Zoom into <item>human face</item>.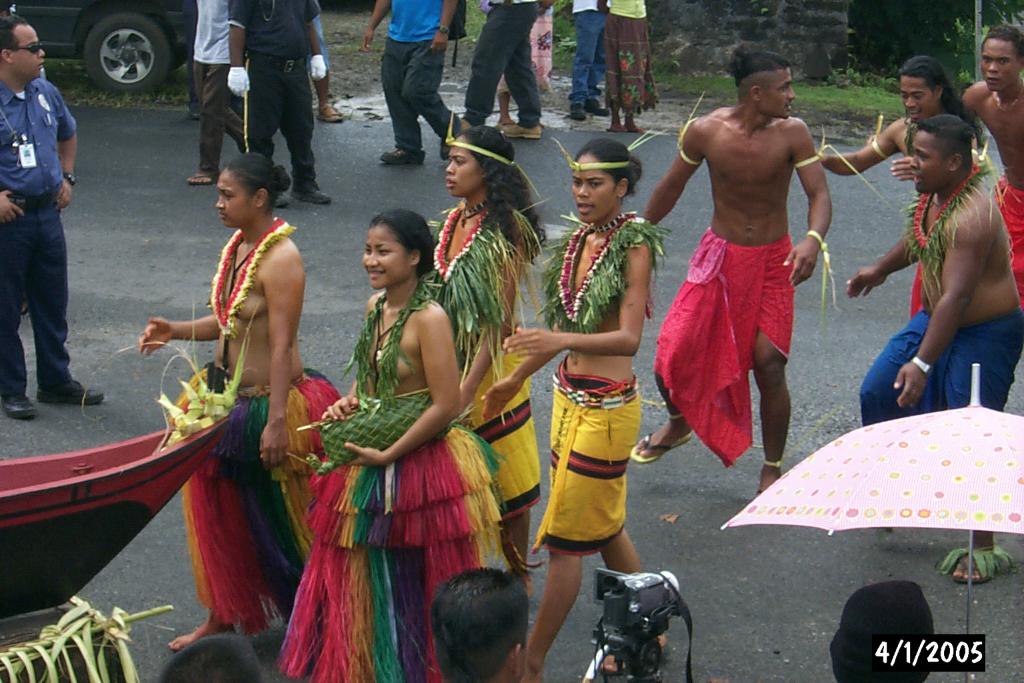
Zoom target: [981,37,1023,93].
